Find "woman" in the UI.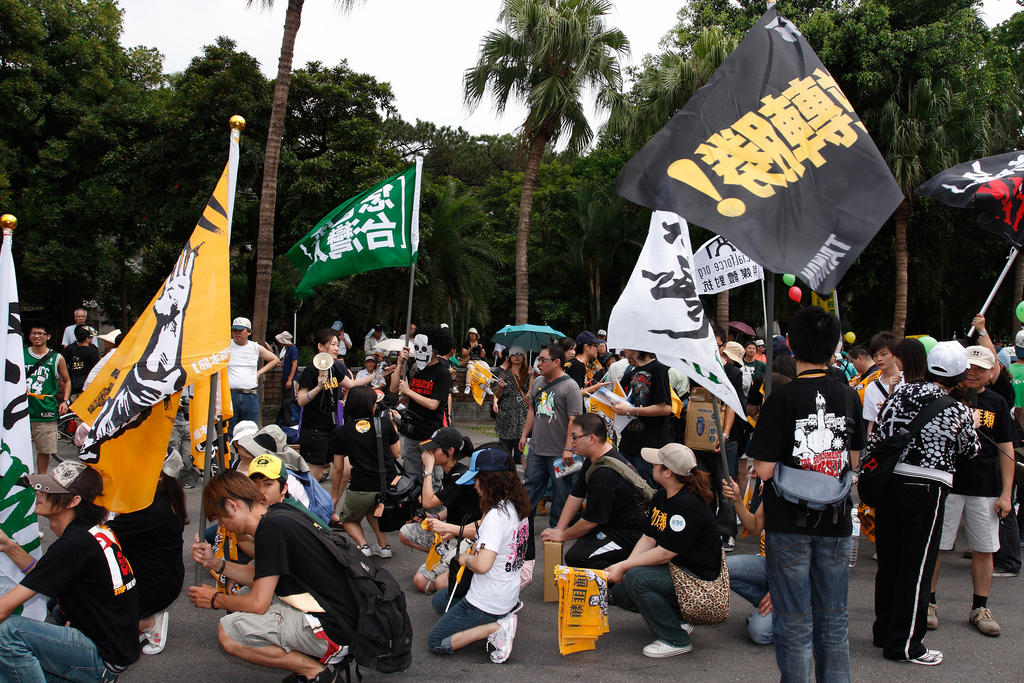
UI element at BBox(397, 424, 476, 593).
